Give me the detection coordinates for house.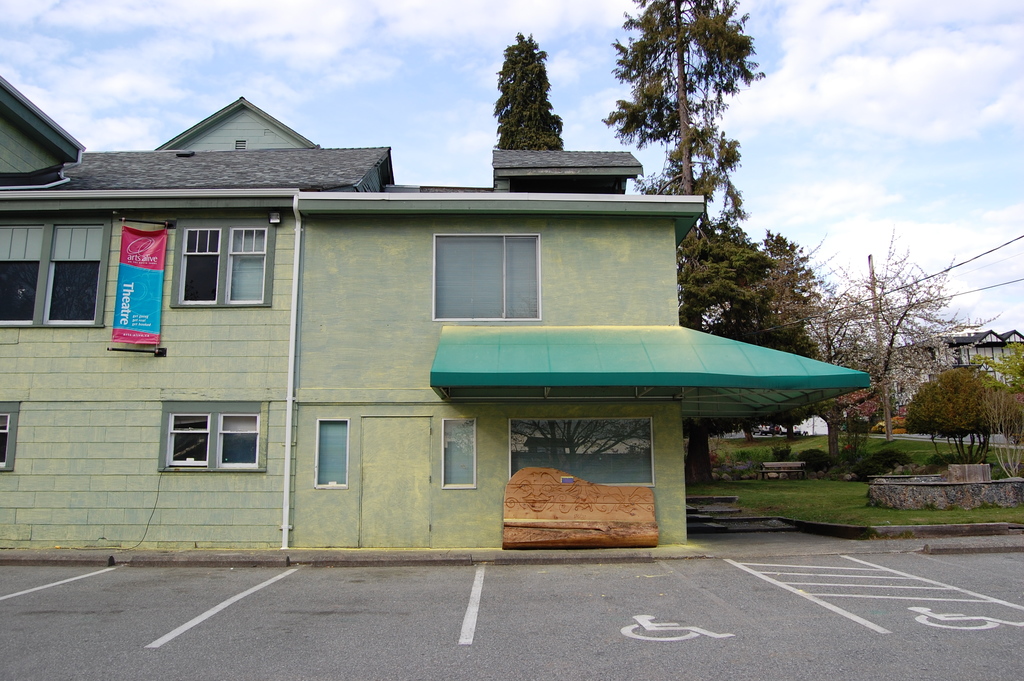
bbox(888, 324, 1021, 414).
